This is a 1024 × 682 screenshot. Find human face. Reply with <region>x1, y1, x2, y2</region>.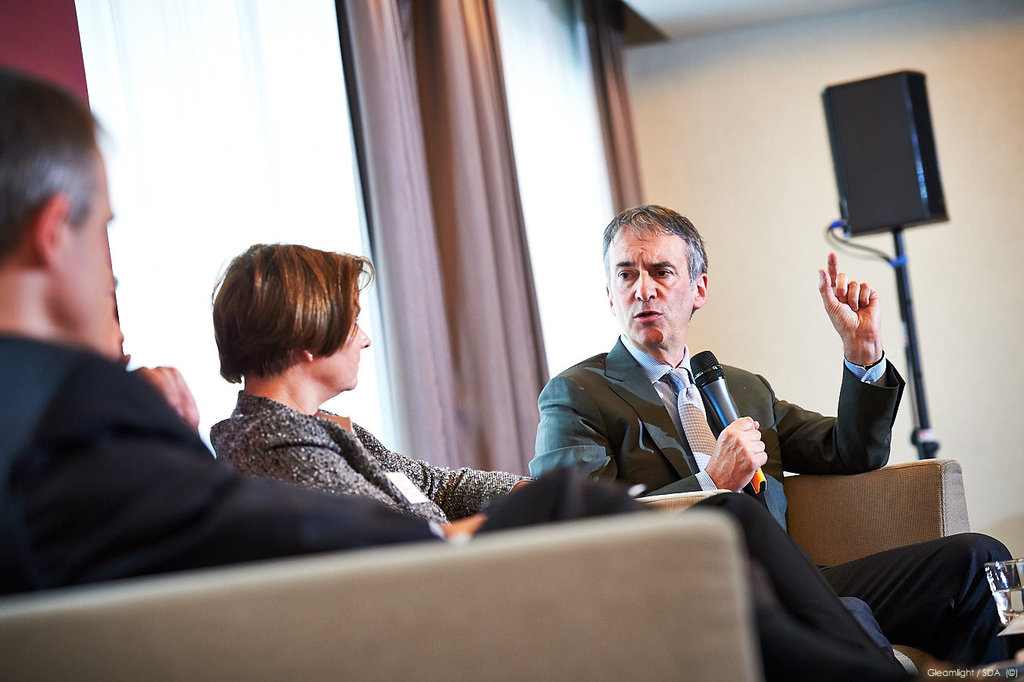
<region>310, 259, 371, 391</region>.
